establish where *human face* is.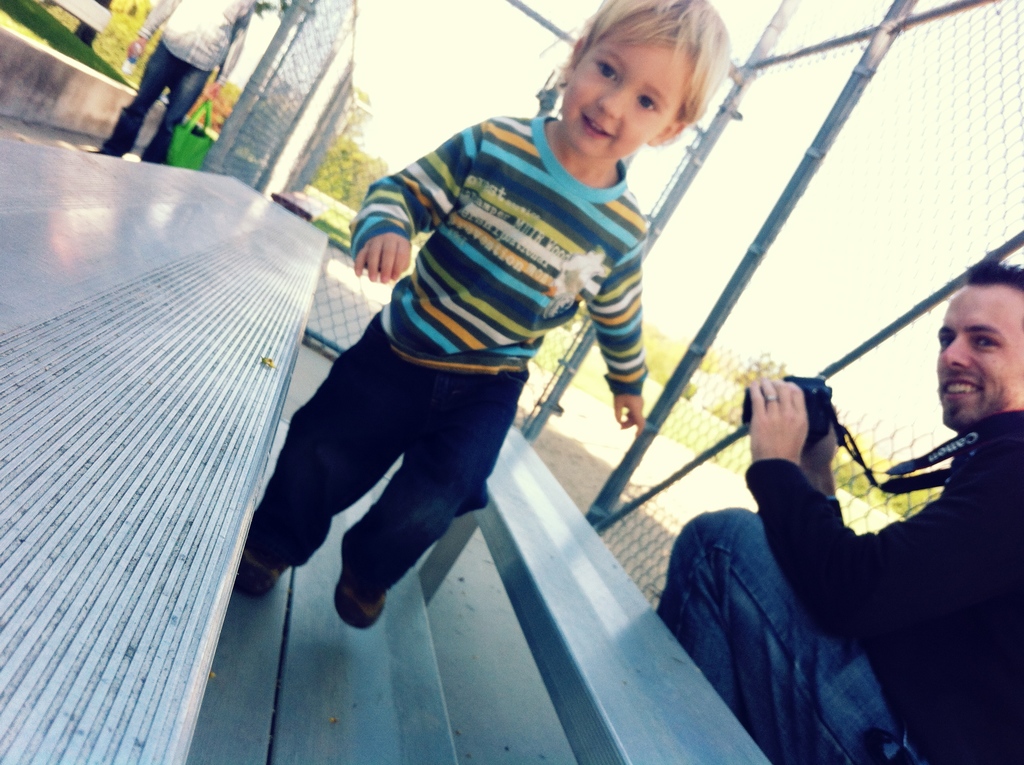
Established at 935/286/1023/432.
